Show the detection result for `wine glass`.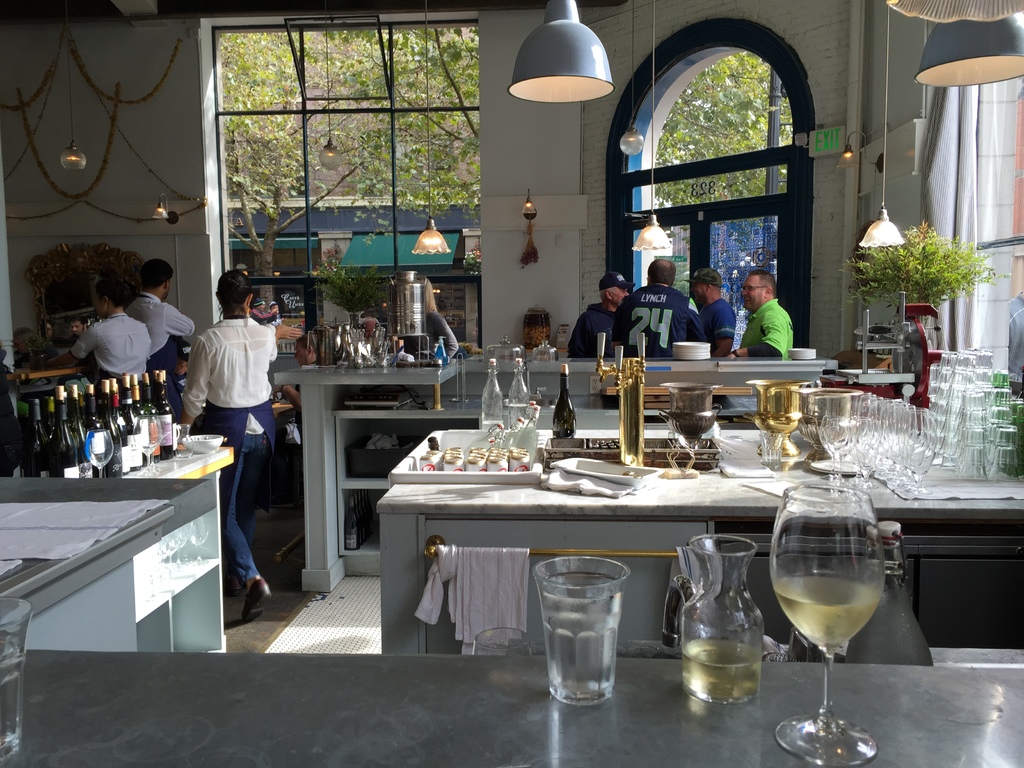
769/484/885/765.
